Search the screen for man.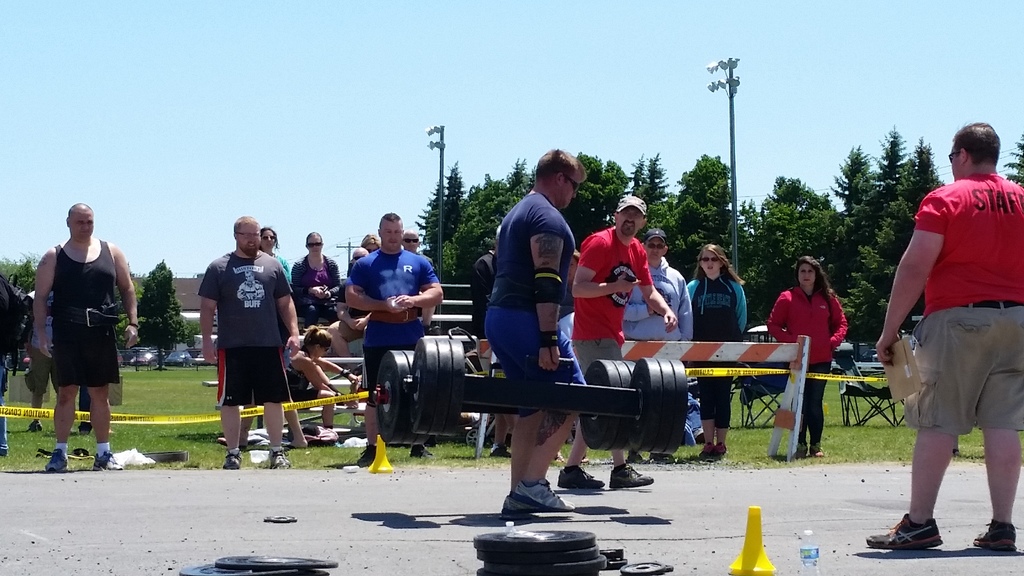
Found at 568/193/676/492.
